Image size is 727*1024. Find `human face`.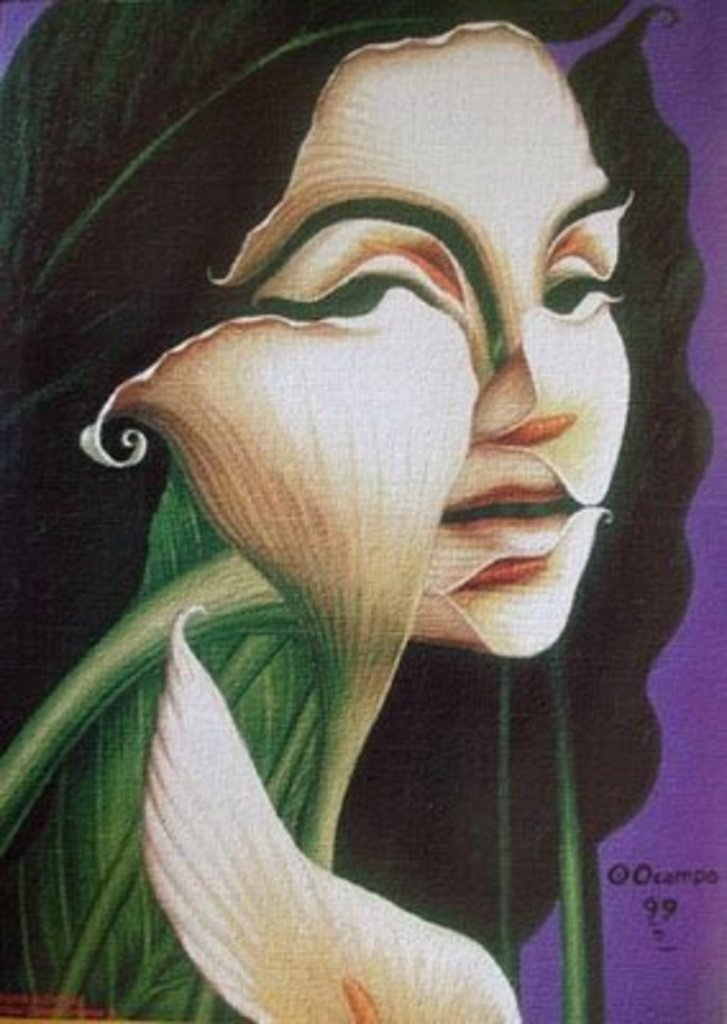
l=220, t=31, r=625, b=655.
